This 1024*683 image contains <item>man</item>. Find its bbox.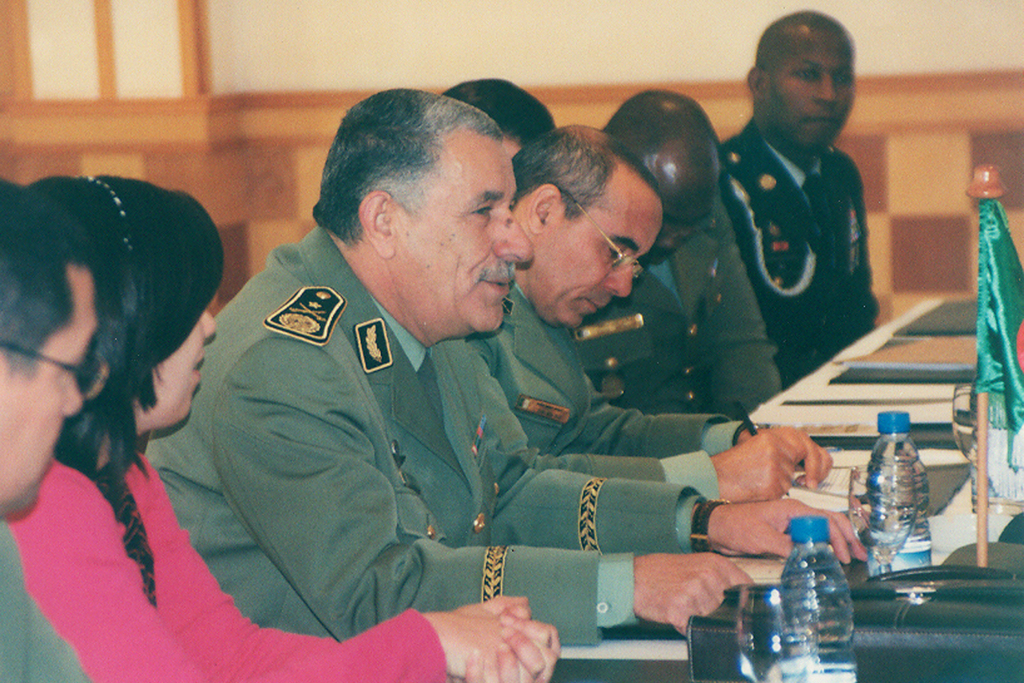
crop(711, 10, 881, 388).
